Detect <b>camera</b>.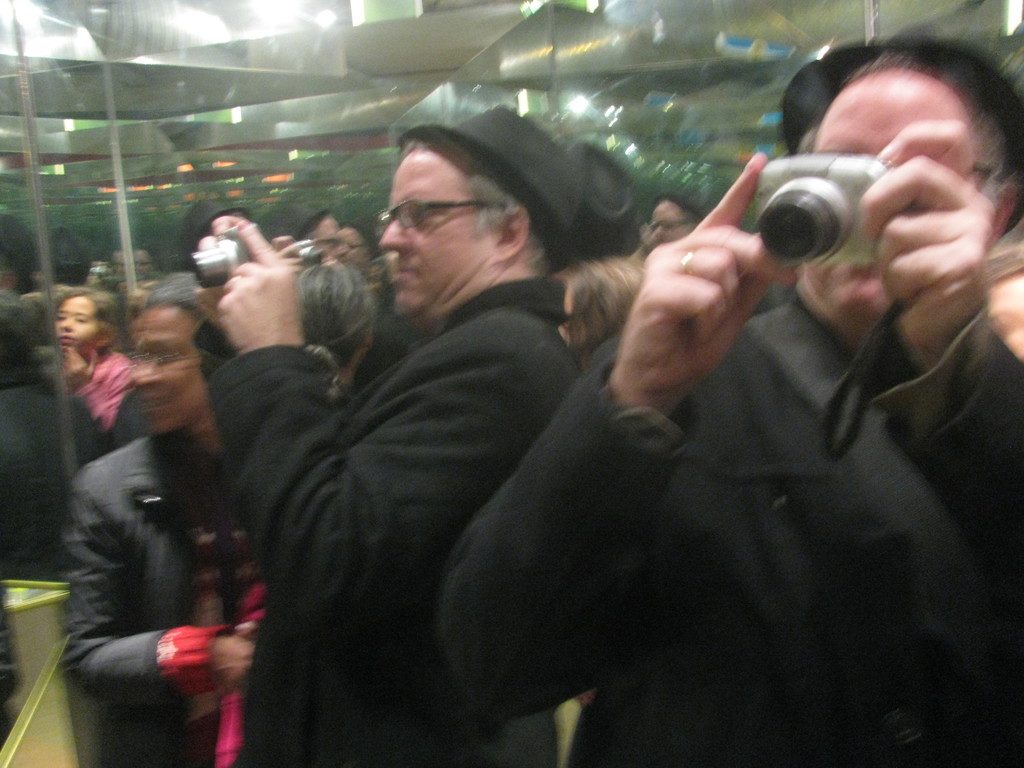
Detected at 748 150 890 273.
